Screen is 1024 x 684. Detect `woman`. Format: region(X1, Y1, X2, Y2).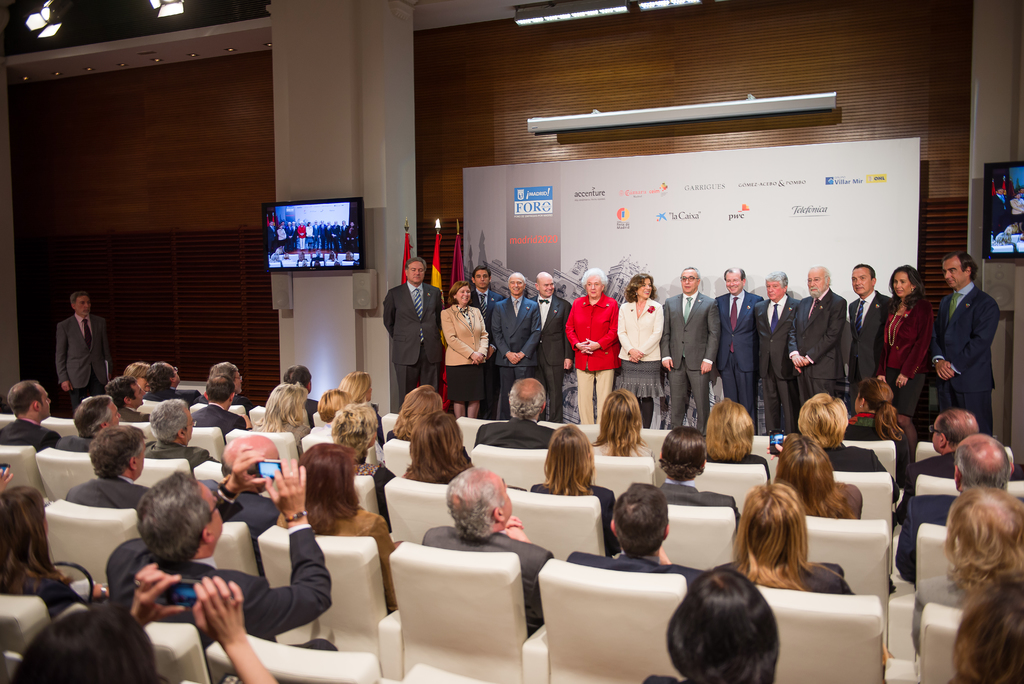
region(522, 424, 621, 555).
